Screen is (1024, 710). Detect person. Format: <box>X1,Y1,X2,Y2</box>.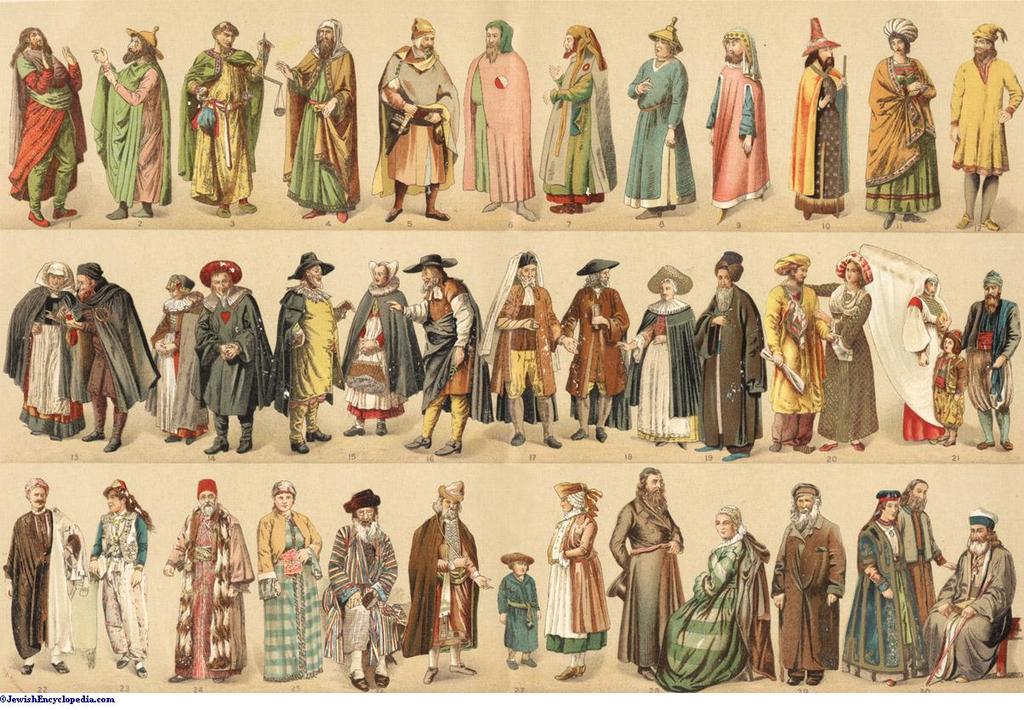
<box>818,248,868,453</box>.
